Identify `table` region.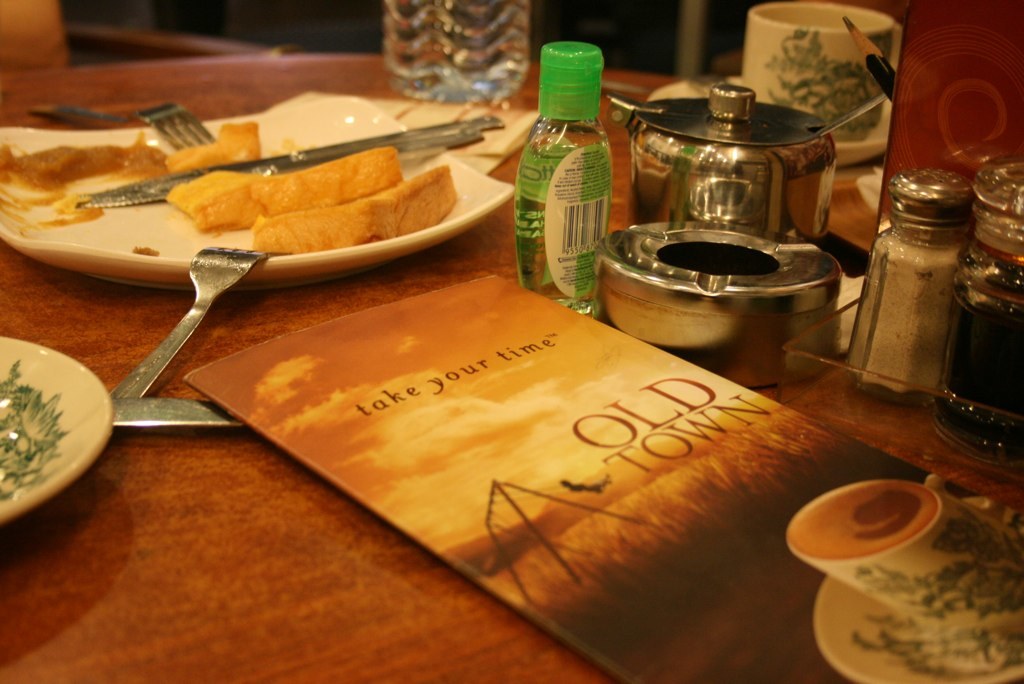
Region: [x1=0, y1=52, x2=1023, y2=683].
